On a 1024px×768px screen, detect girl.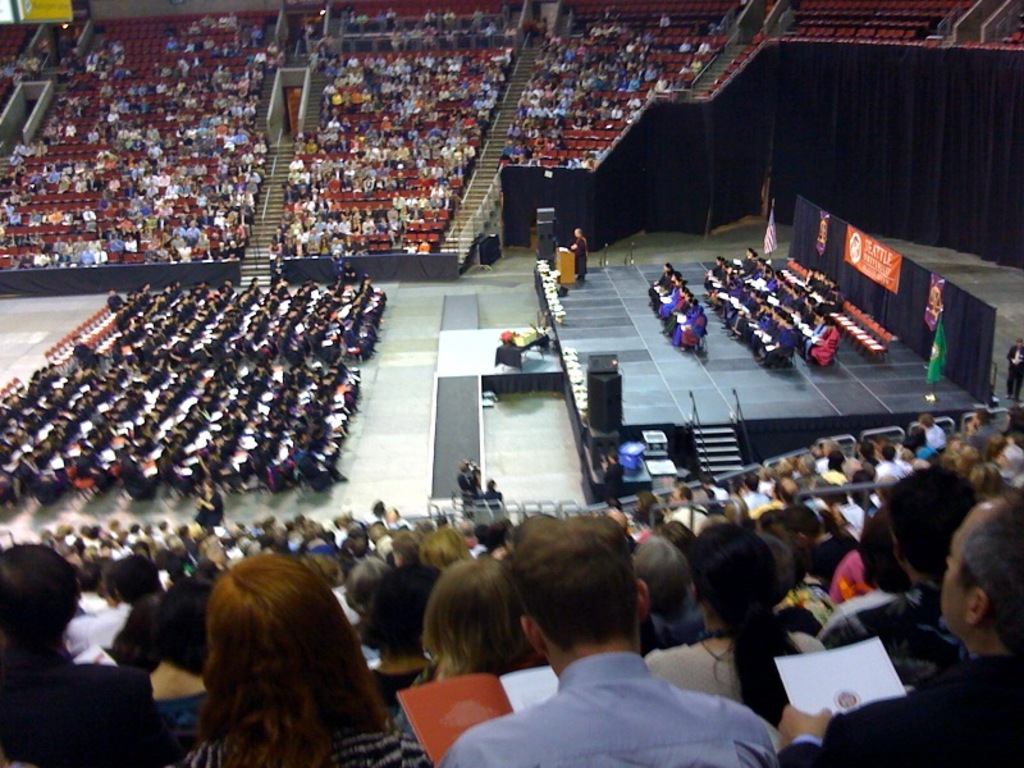
crop(177, 553, 442, 767).
